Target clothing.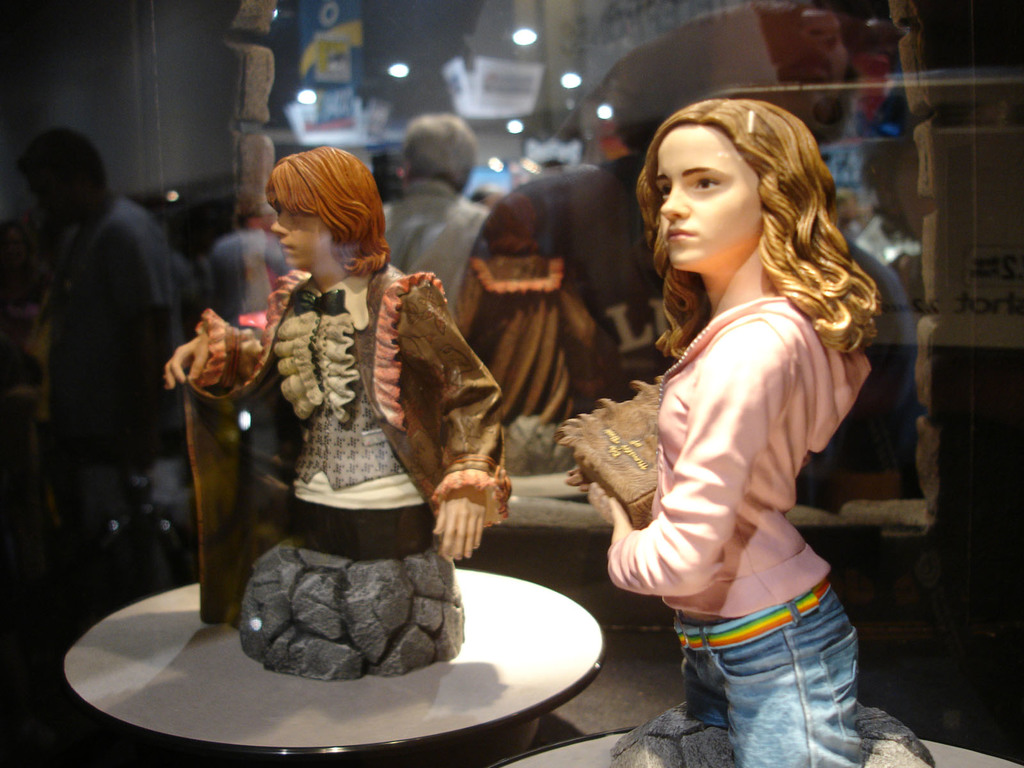
Target region: select_region(577, 203, 880, 710).
